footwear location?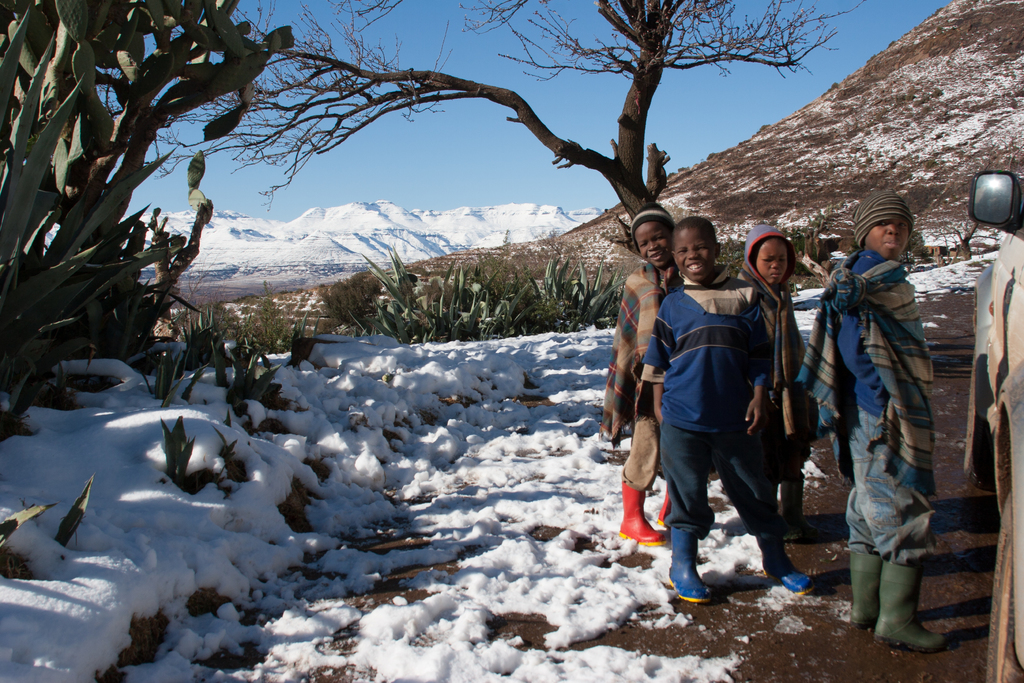
{"x1": 846, "y1": 548, "x2": 886, "y2": 625}
